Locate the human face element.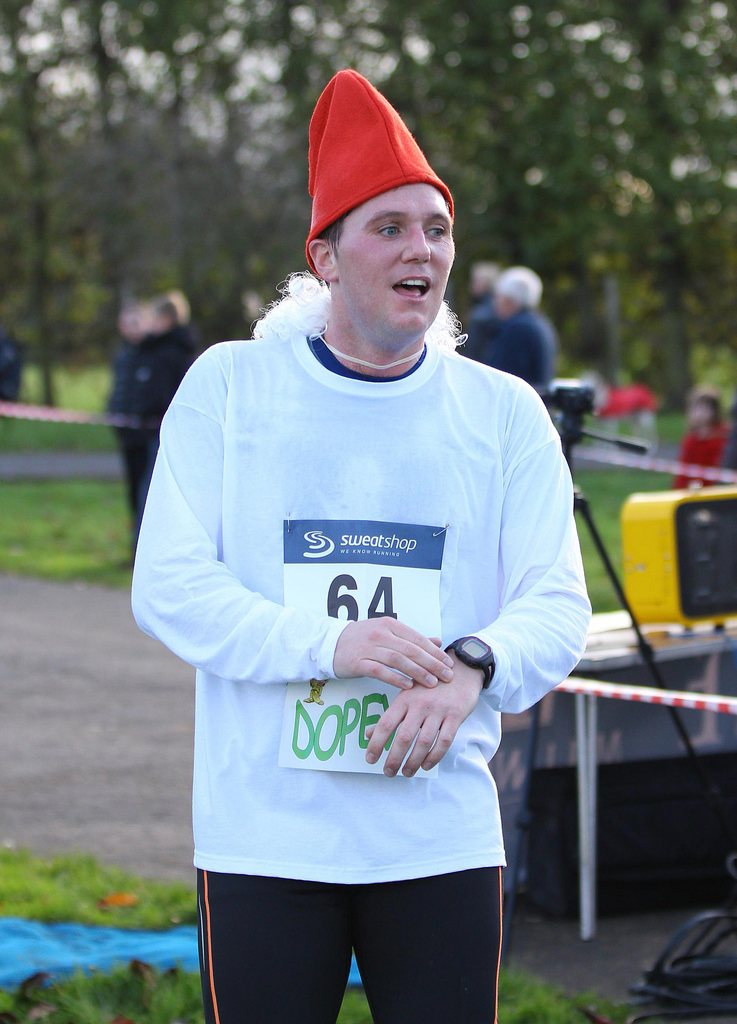
Element bbox: l=138, t=305, r=154, b=330.
